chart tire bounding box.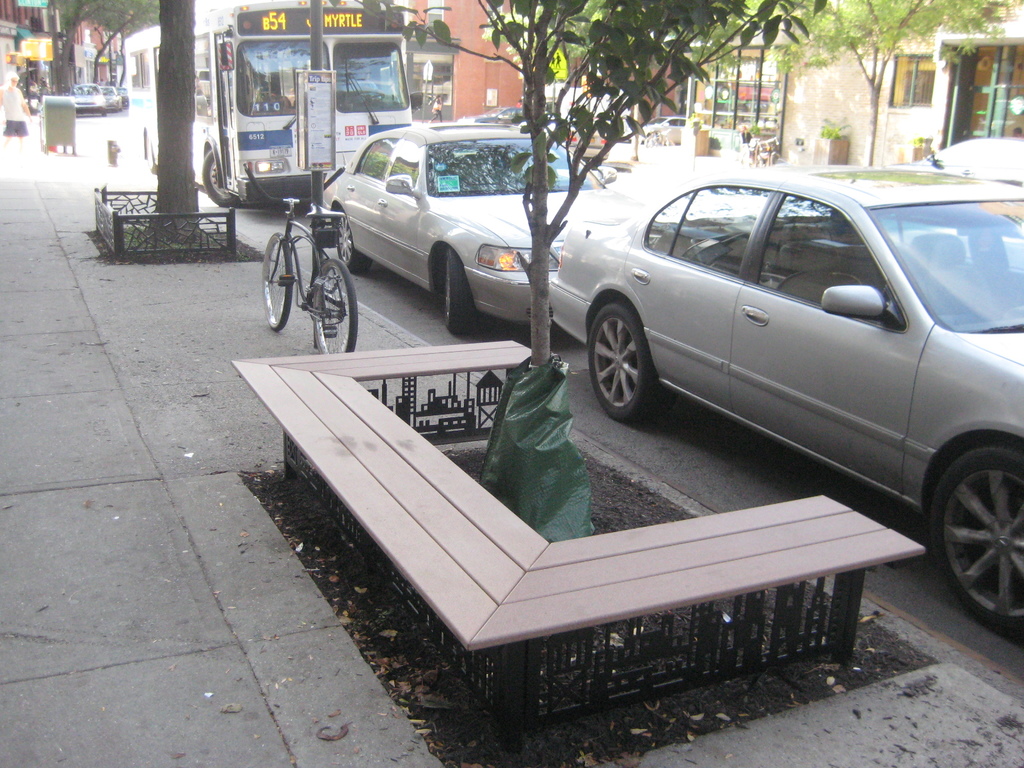
Charted: x1=582, y1=300, x2=671, y2=428.
